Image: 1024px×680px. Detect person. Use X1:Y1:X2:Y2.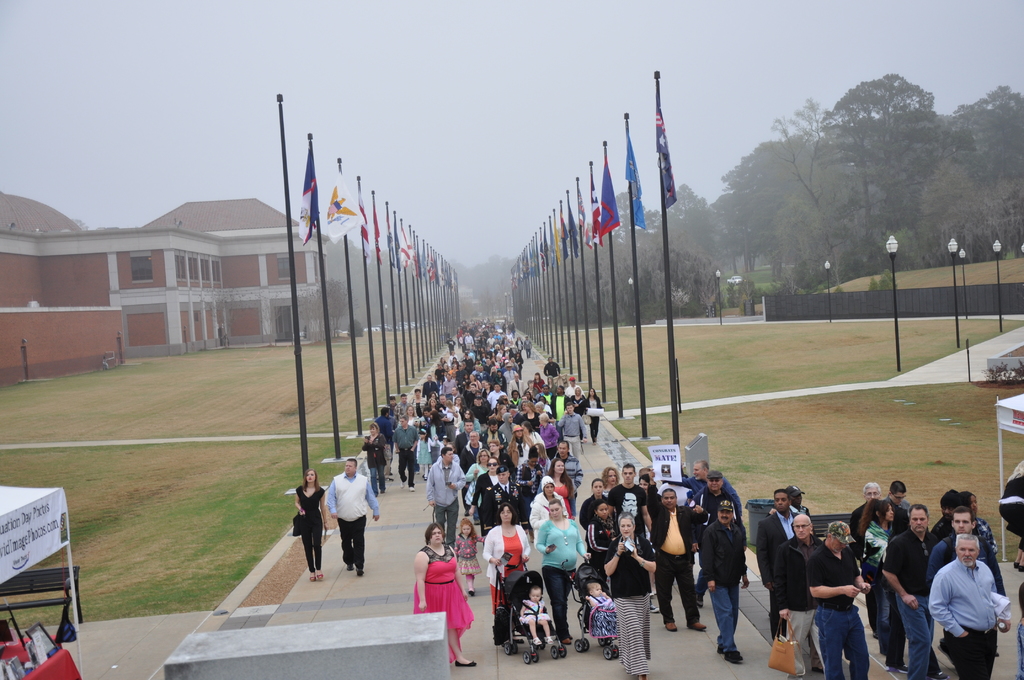
584:581:612:608.
